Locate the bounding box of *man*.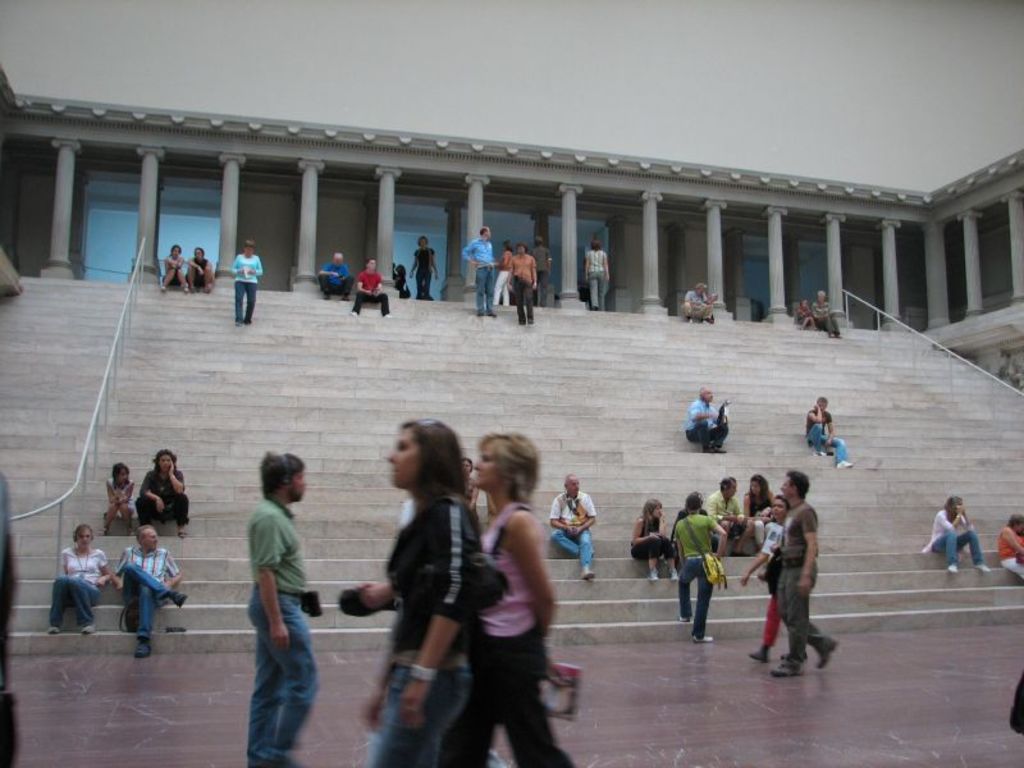
Bounding box: x1=316 y1=250 x2=356 y2=305.
